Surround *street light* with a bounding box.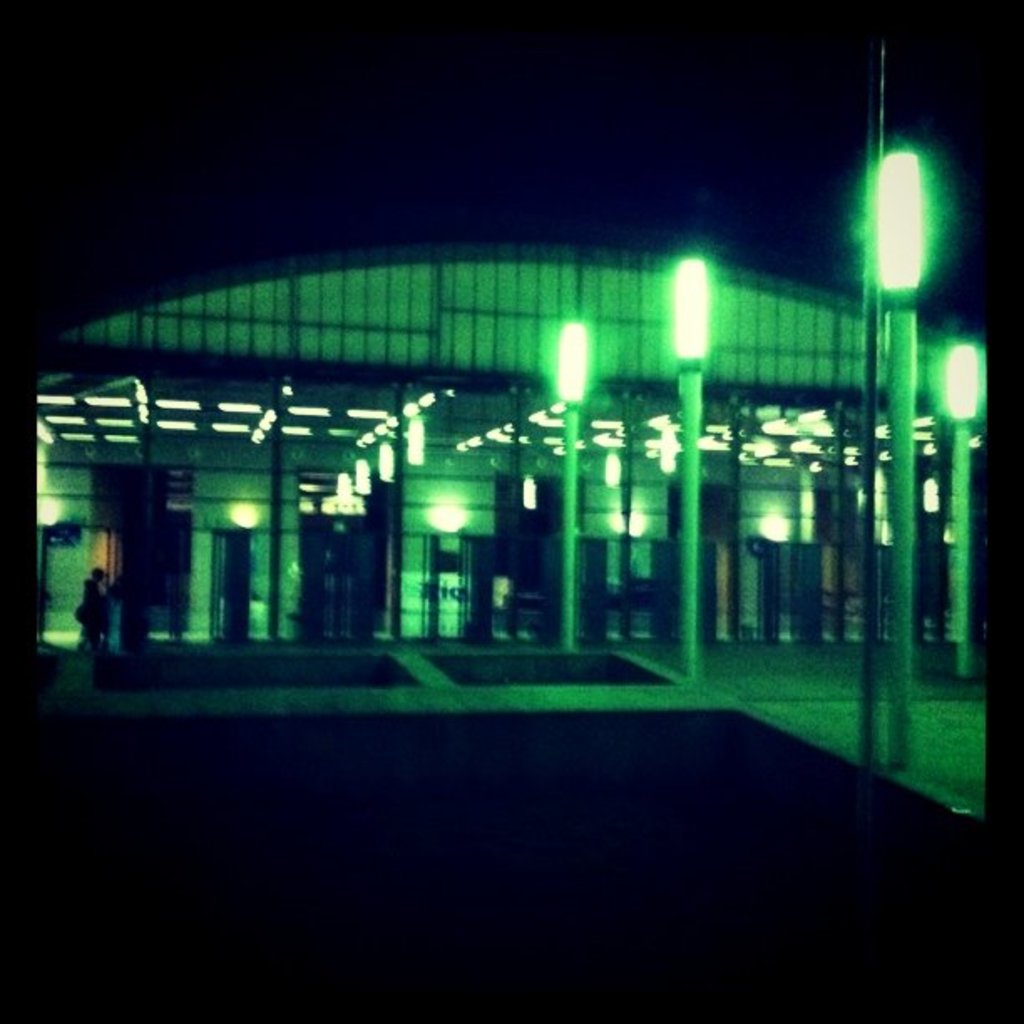
<region>668, 244, 714, 683</region>.
